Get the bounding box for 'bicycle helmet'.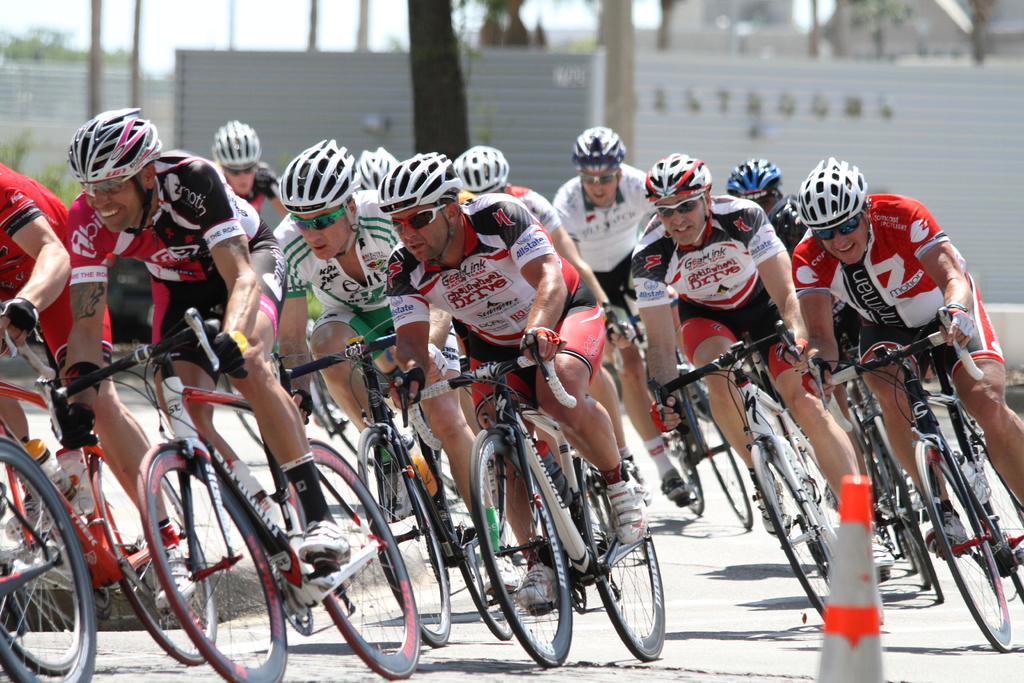
region(378, 154, 460, 256).
